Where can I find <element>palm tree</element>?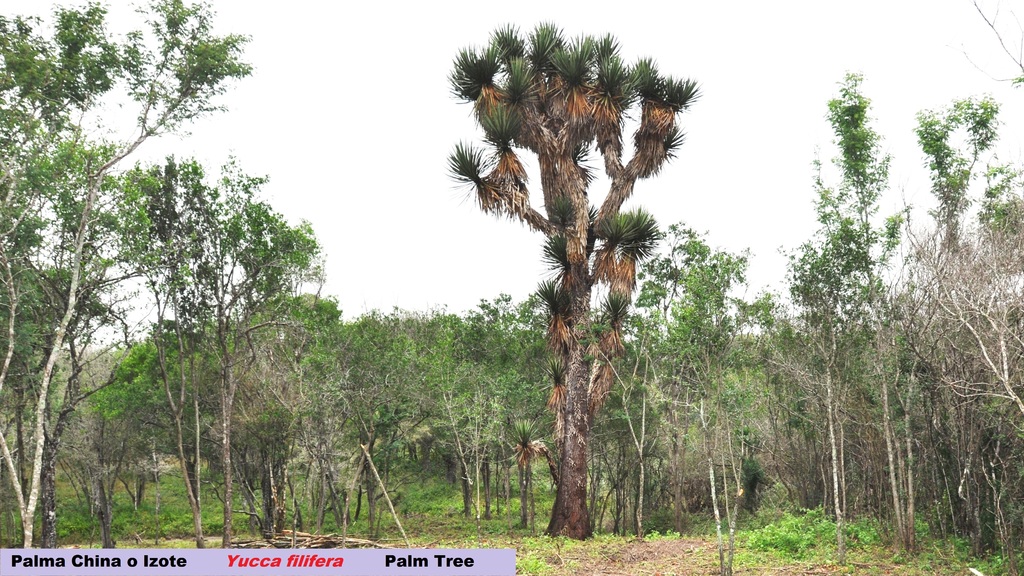
You can find it at bbox=(474, 63, 671, 556).
